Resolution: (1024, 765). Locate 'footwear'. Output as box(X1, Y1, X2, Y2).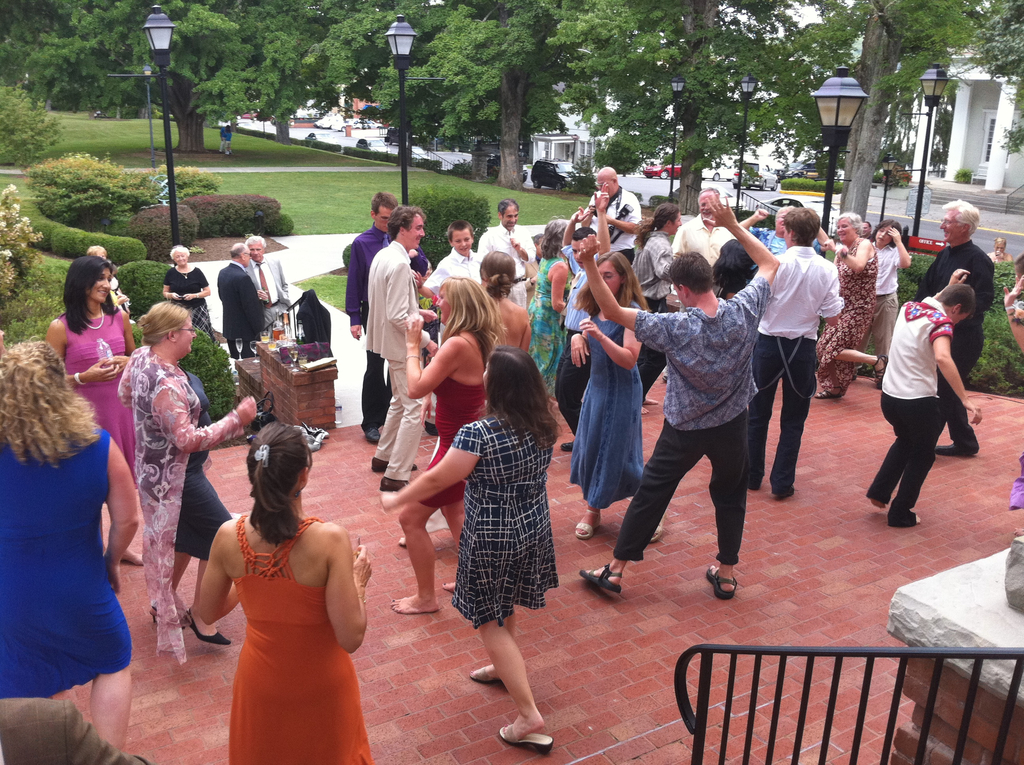
box(371, 452, 395, 472).
